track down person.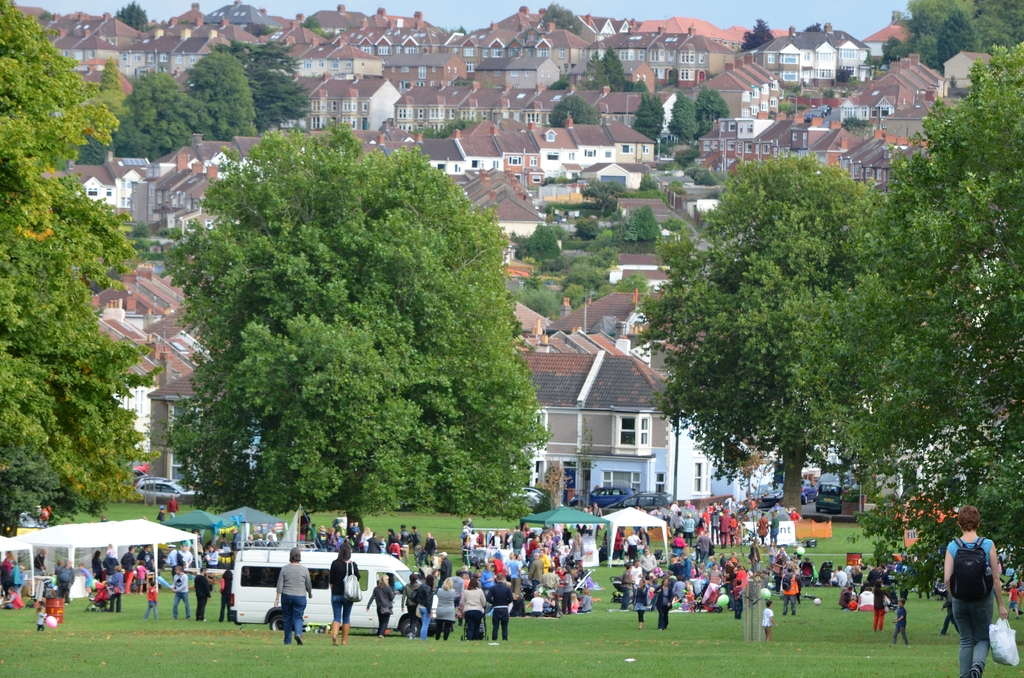
Tracked to crop(401, 570, 419, 632).
